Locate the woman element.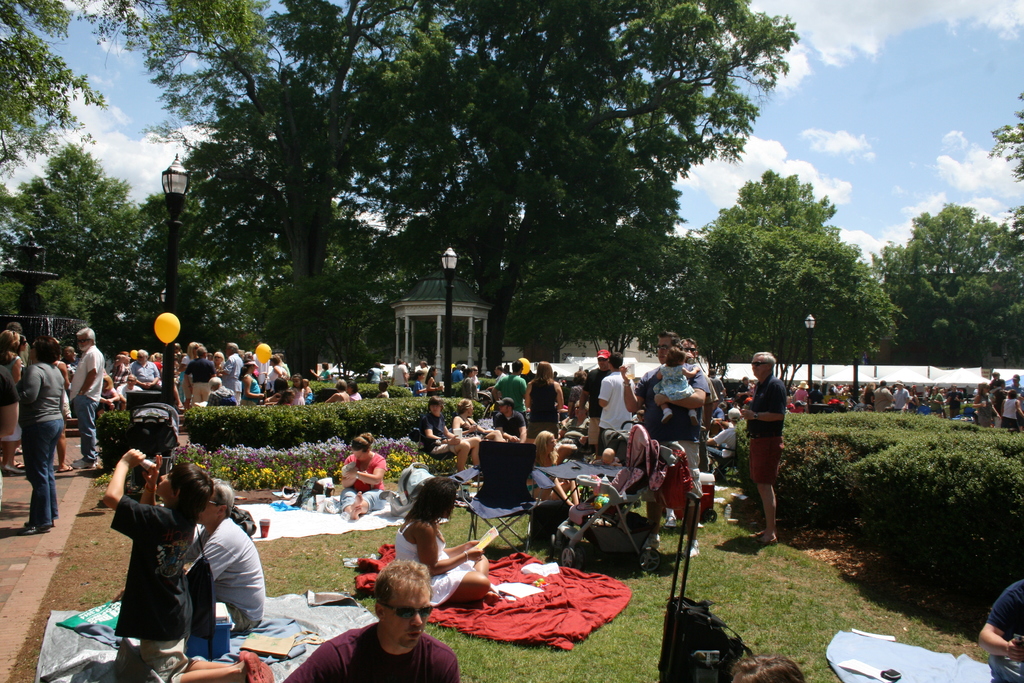
Element bbox: 310,359,333,383.
